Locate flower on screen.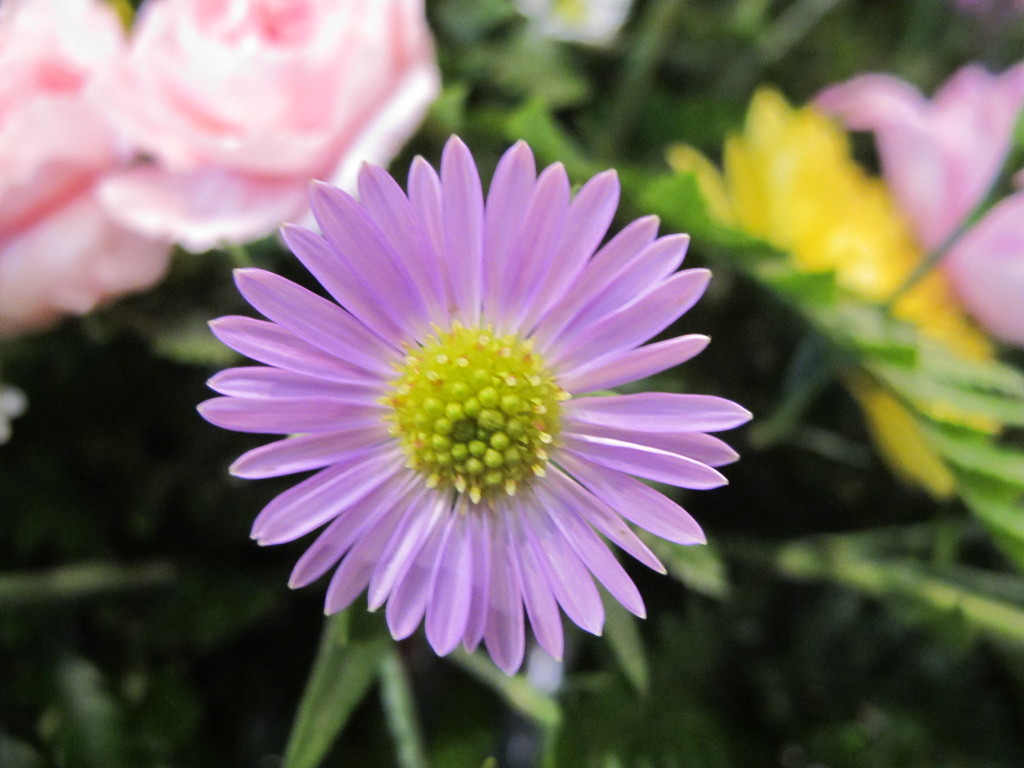
On screen at {"left": 88, "top": 0, "right": 456, "bottom": 256}.
